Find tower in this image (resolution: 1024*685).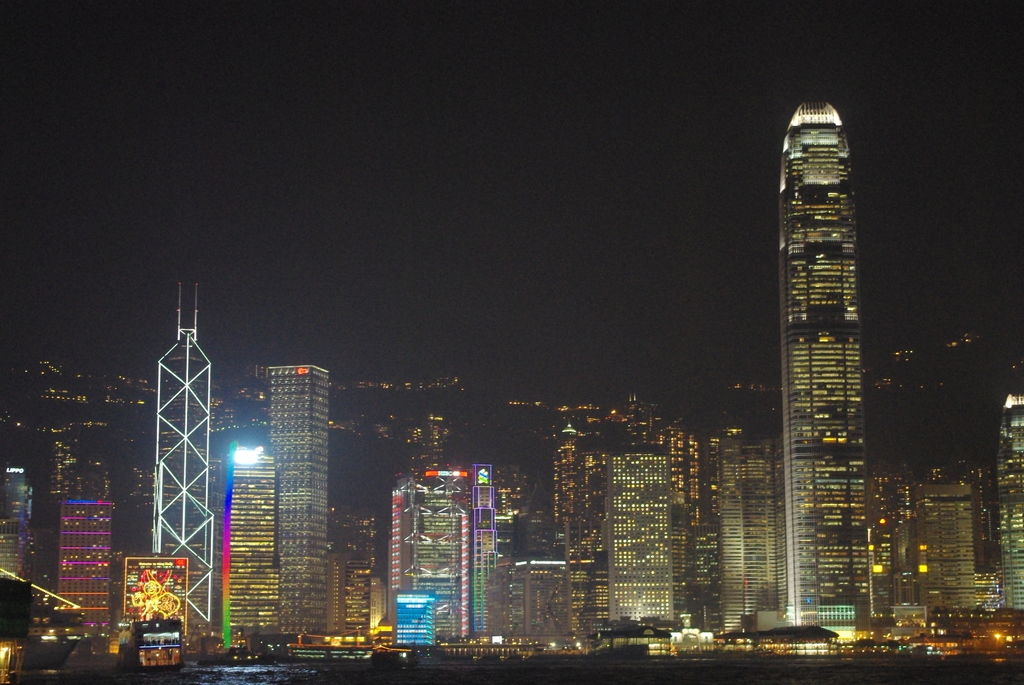
68 497 113 652.
